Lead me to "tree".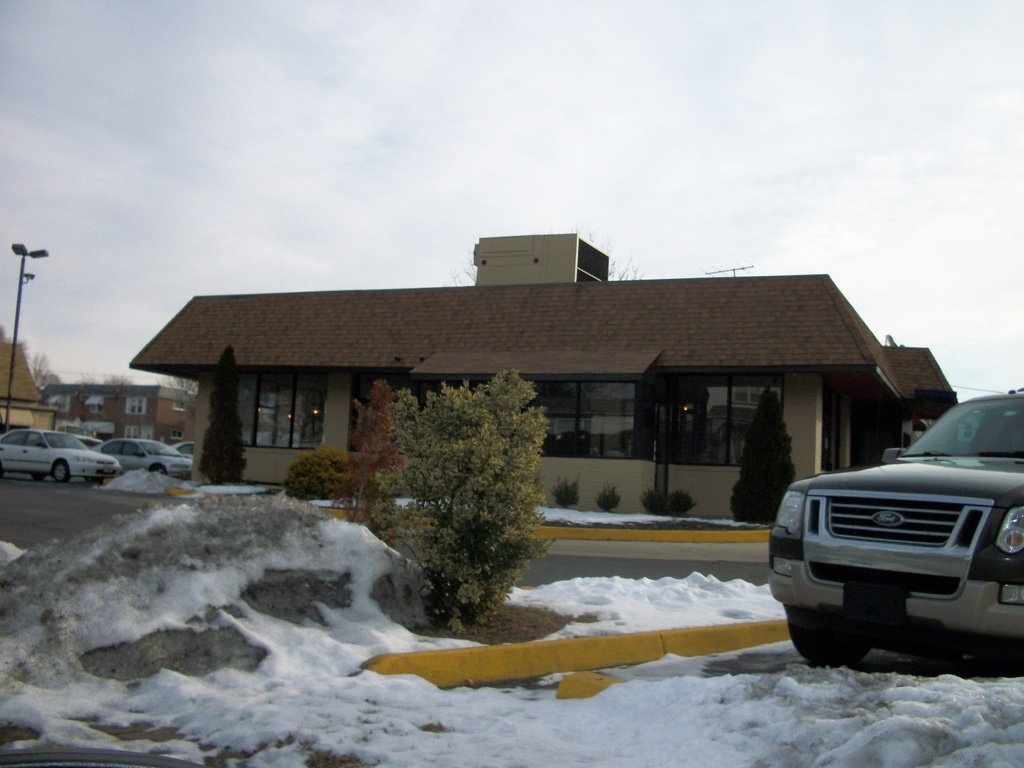
Lead to rect(541, 479, 593, 506).
